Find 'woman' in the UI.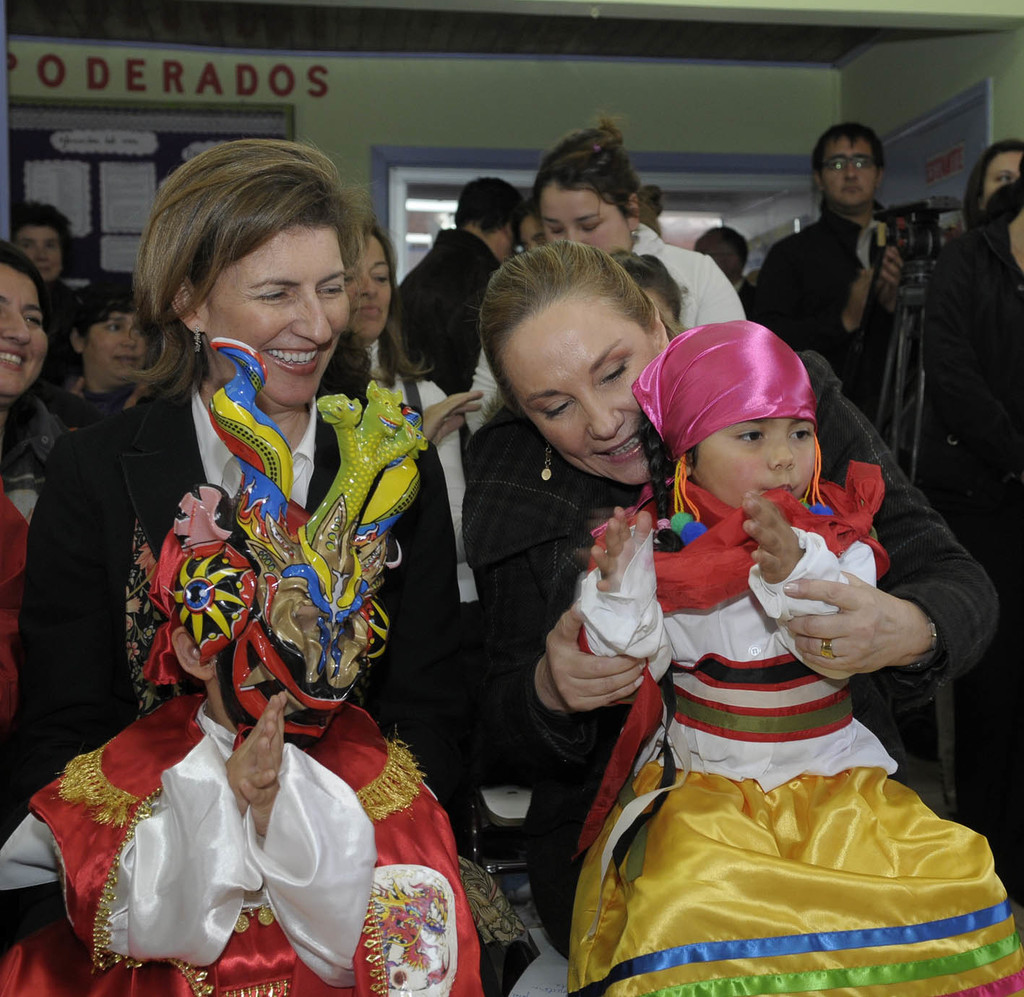
UI element at region(456, 226, 1006, 955).
